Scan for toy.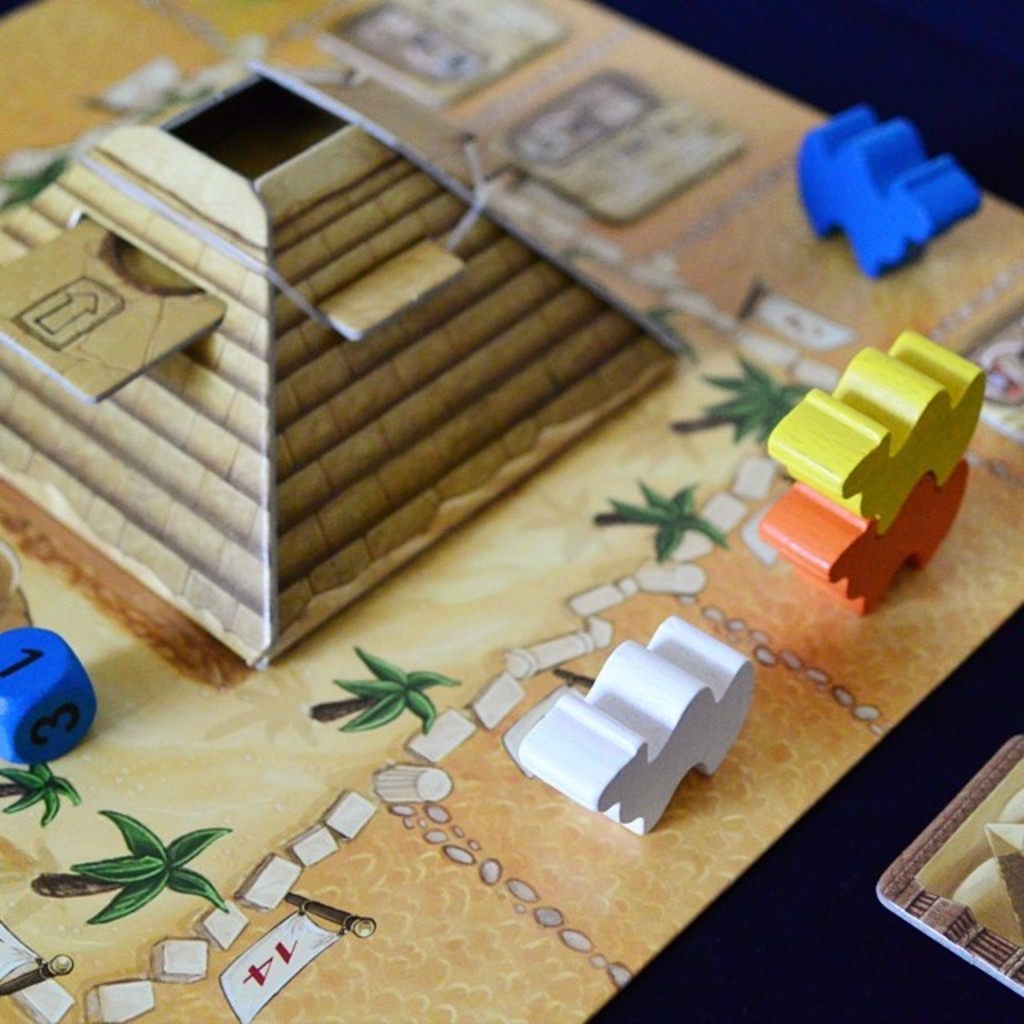
Scan result: pyautogui.locateOnScreen(792, 115, 992, 274).
